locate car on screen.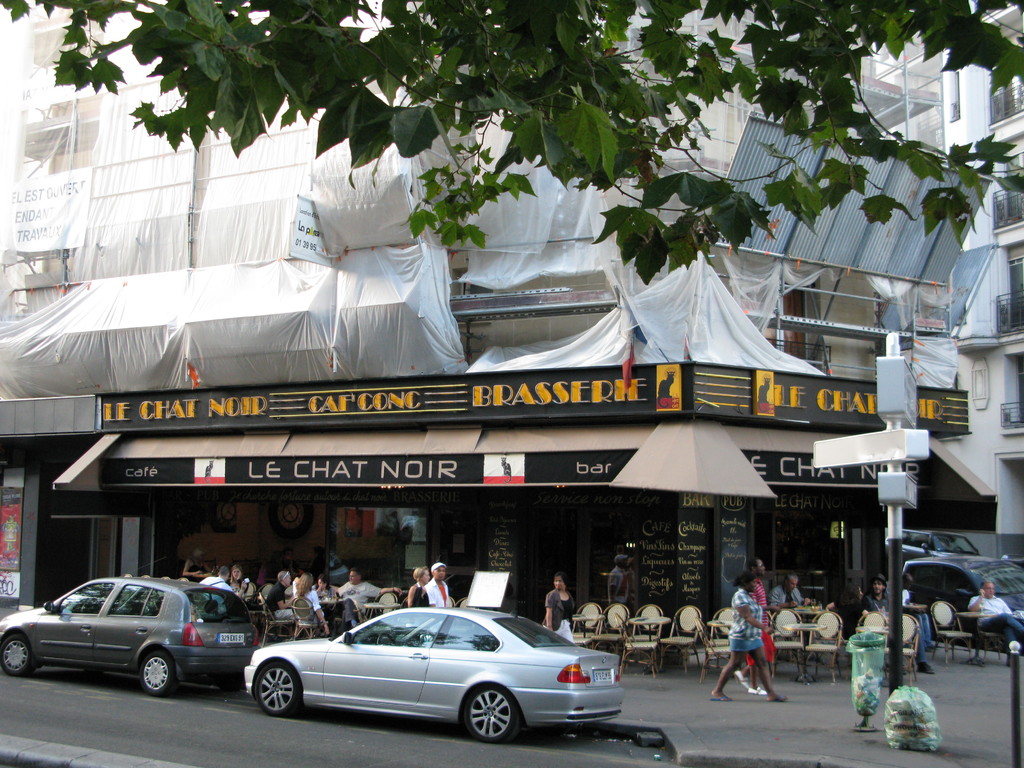
On screen at select_region(220, 607, 630, 744).
